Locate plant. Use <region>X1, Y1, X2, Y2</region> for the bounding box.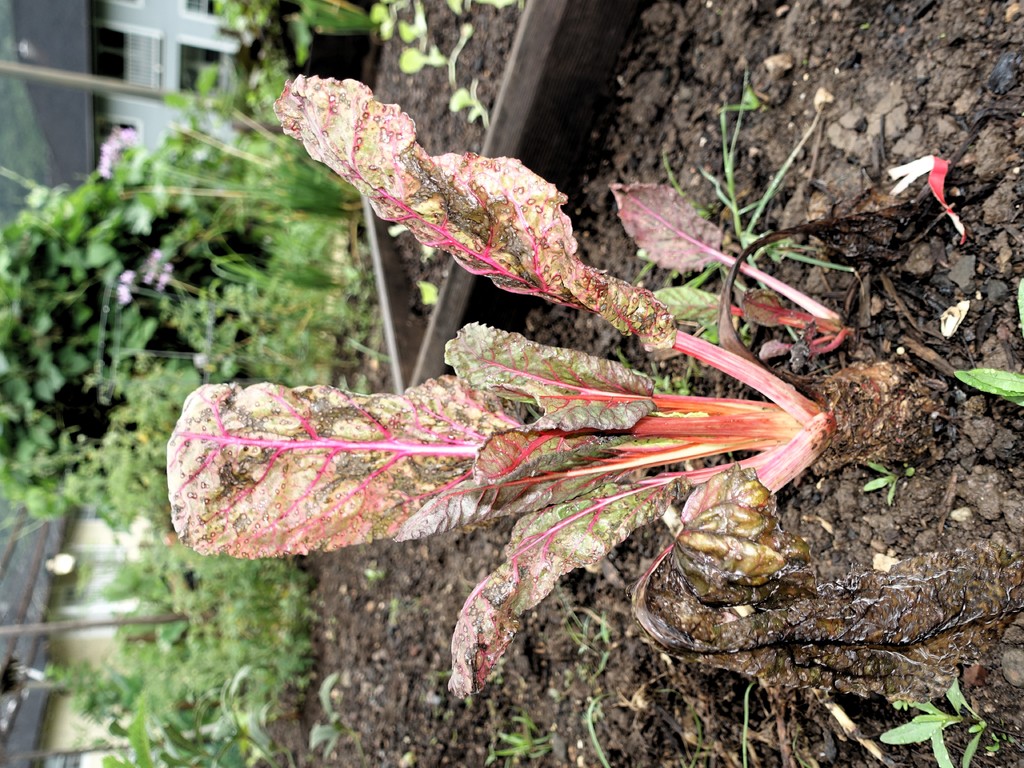
<region>152, 70, 959, 708</region>.
